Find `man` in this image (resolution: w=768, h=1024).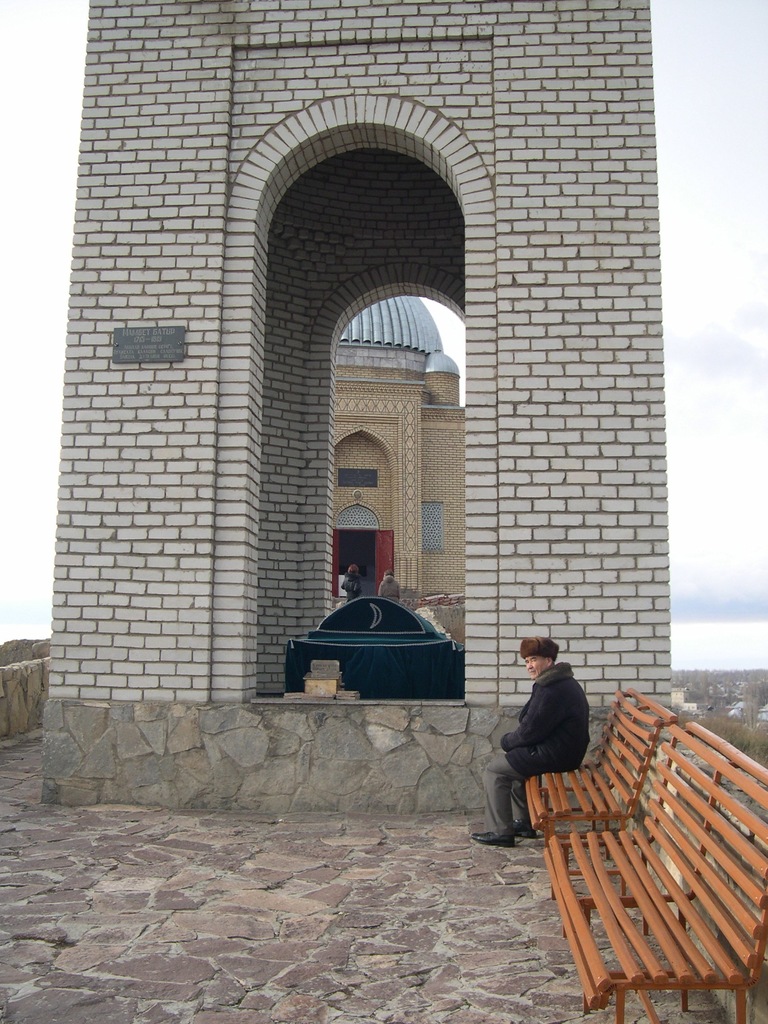
box=[473, 636, 580, 866].
